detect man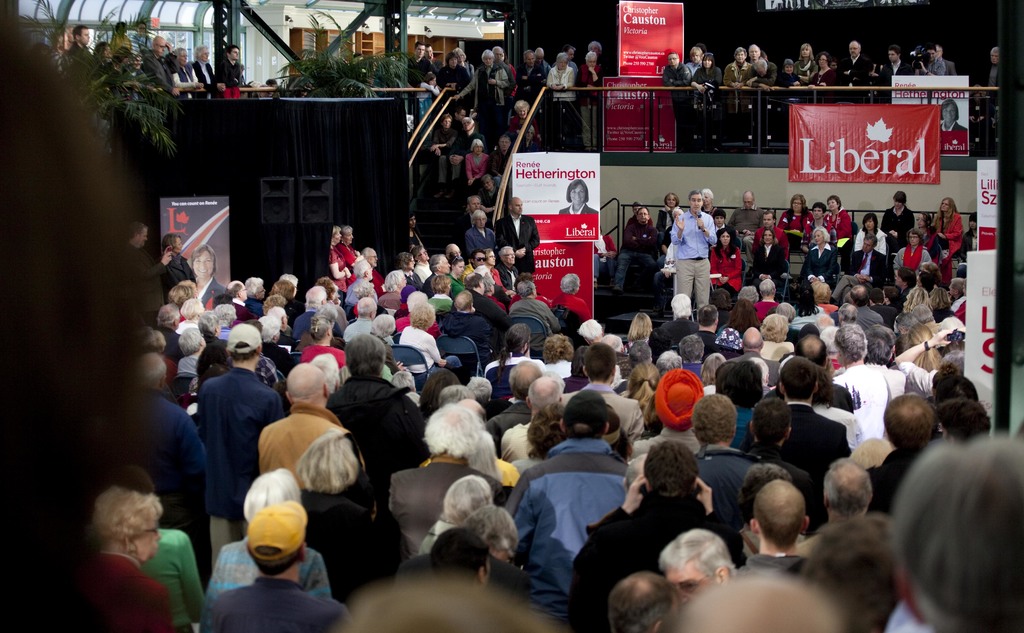
(609,573,682,632)
